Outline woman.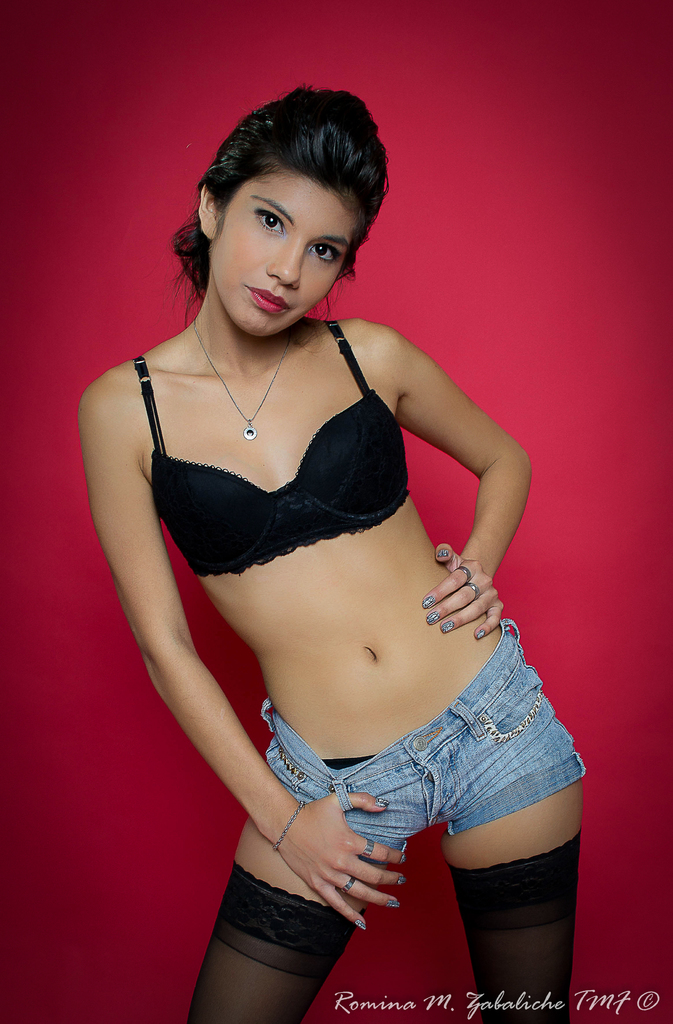
Outline: 47 46 544 901.
